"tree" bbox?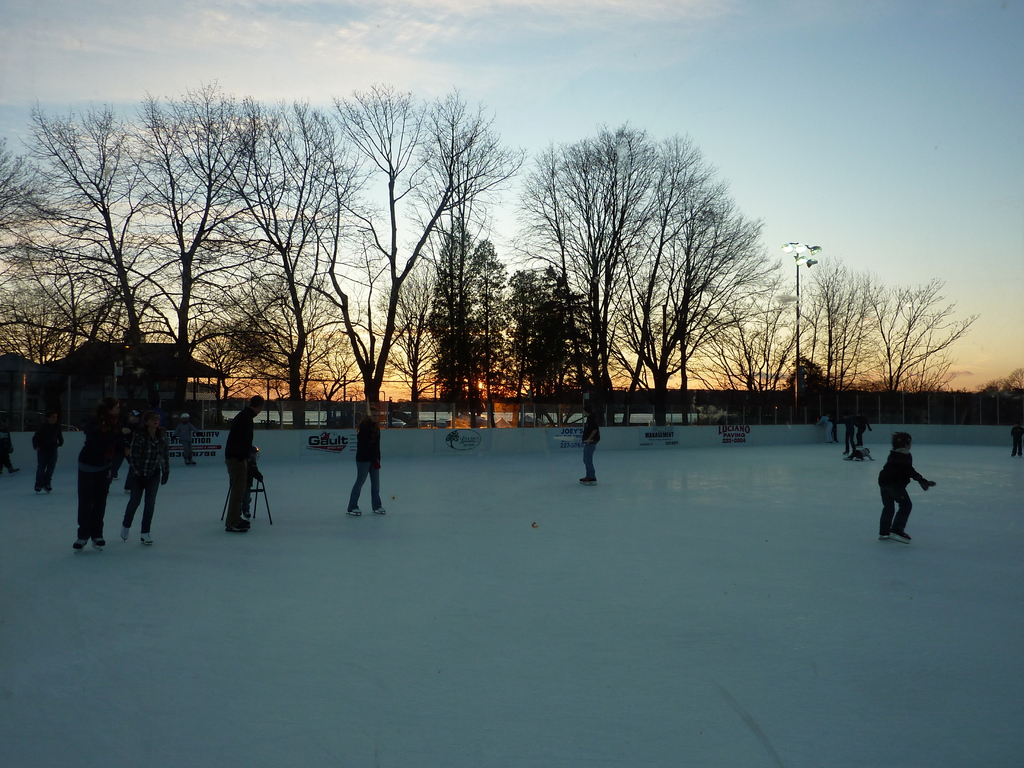
x1=783 y1=254 x2=888 y2=467
